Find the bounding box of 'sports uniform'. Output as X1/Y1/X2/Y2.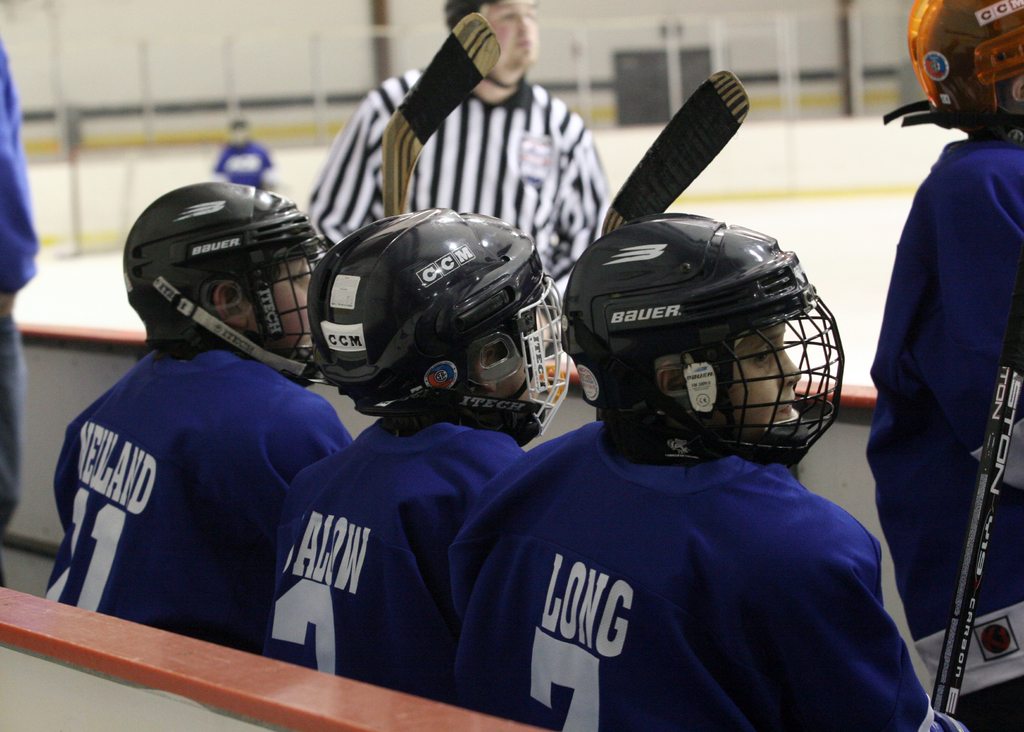
300/60/614/281.
